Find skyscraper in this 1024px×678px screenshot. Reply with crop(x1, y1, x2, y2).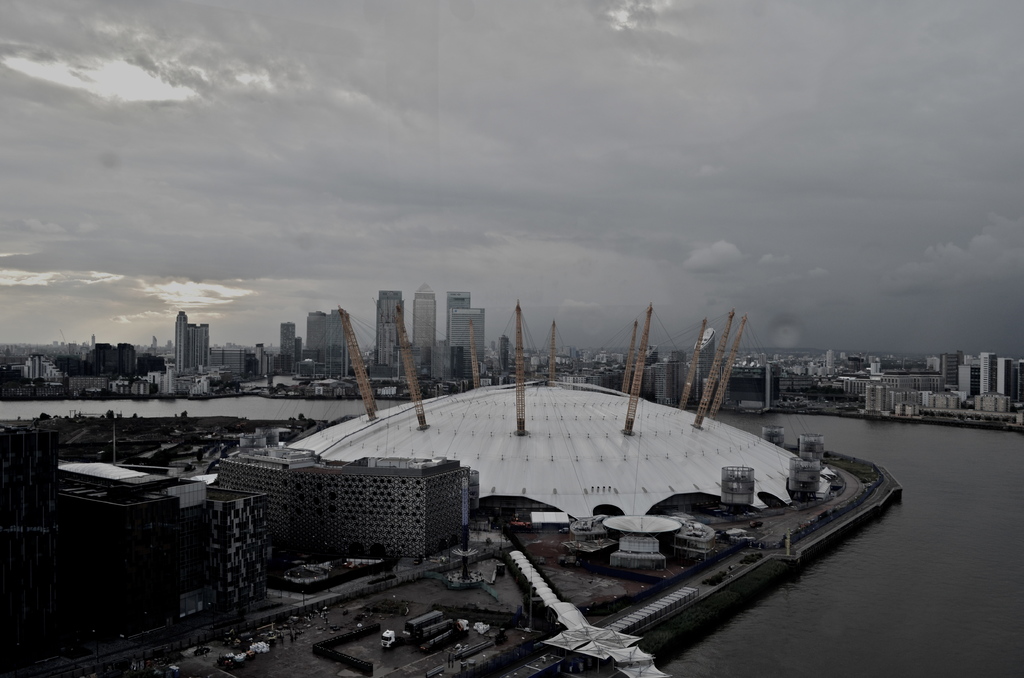
crop(445, 297, 497, 363).
